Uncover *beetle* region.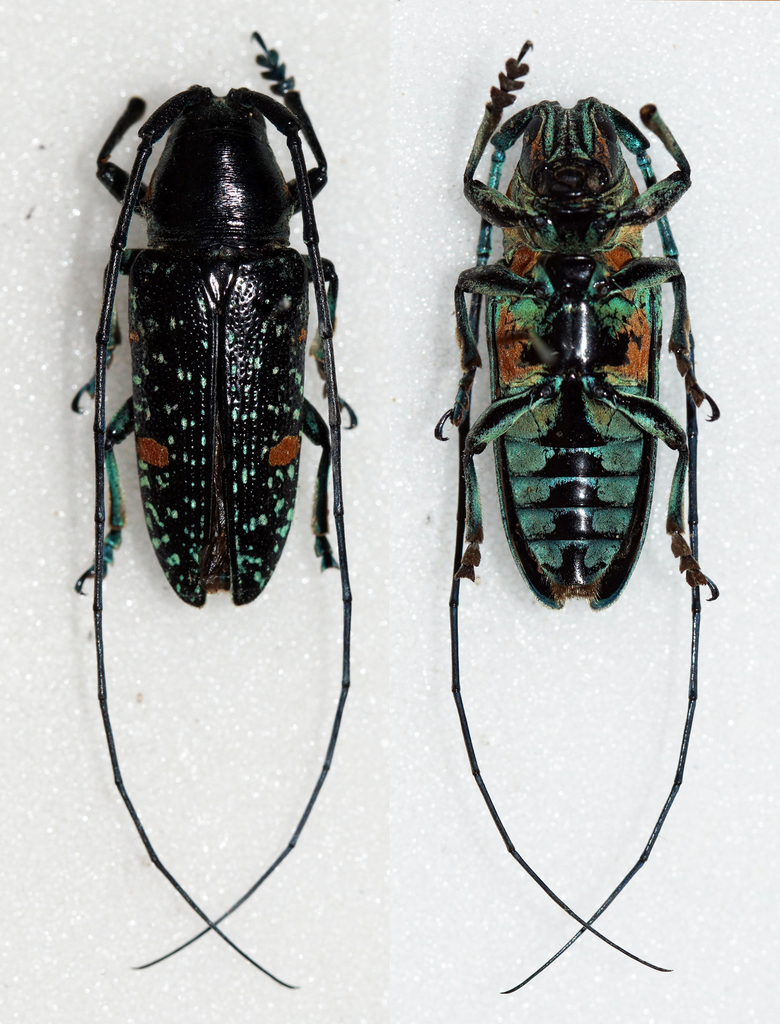
Uncovered: pyautogui.locateOnScreen(438, 35, 724, 998).
